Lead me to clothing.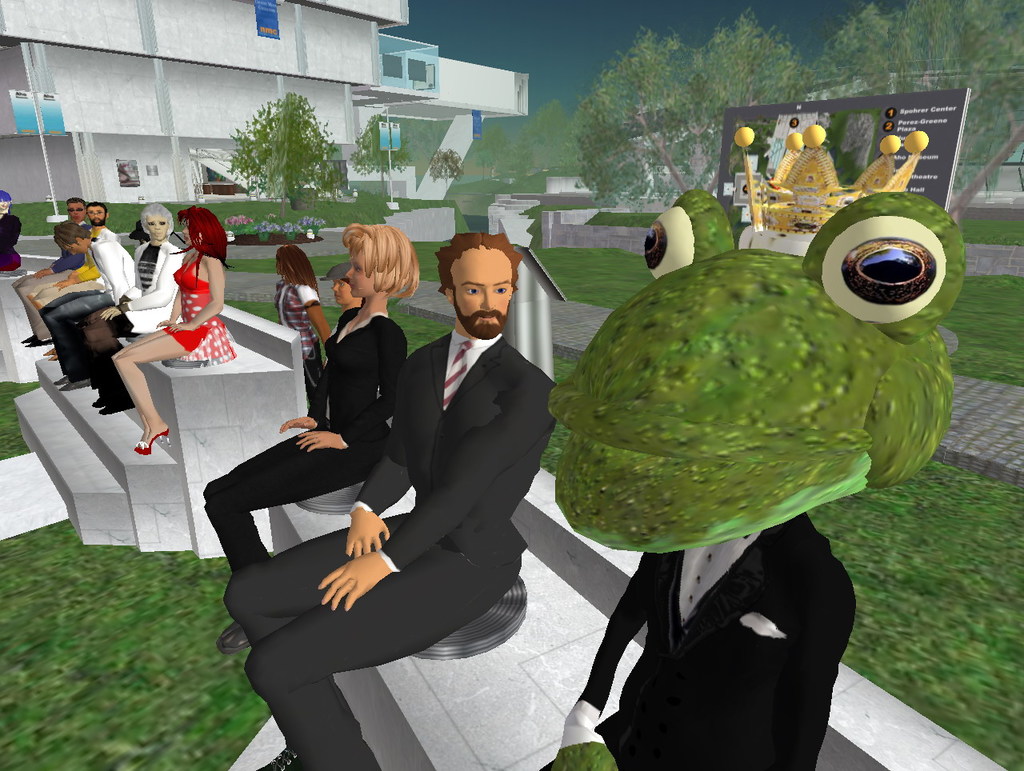
Lead to x1=541, y1=497, x2=857, y2=770.
